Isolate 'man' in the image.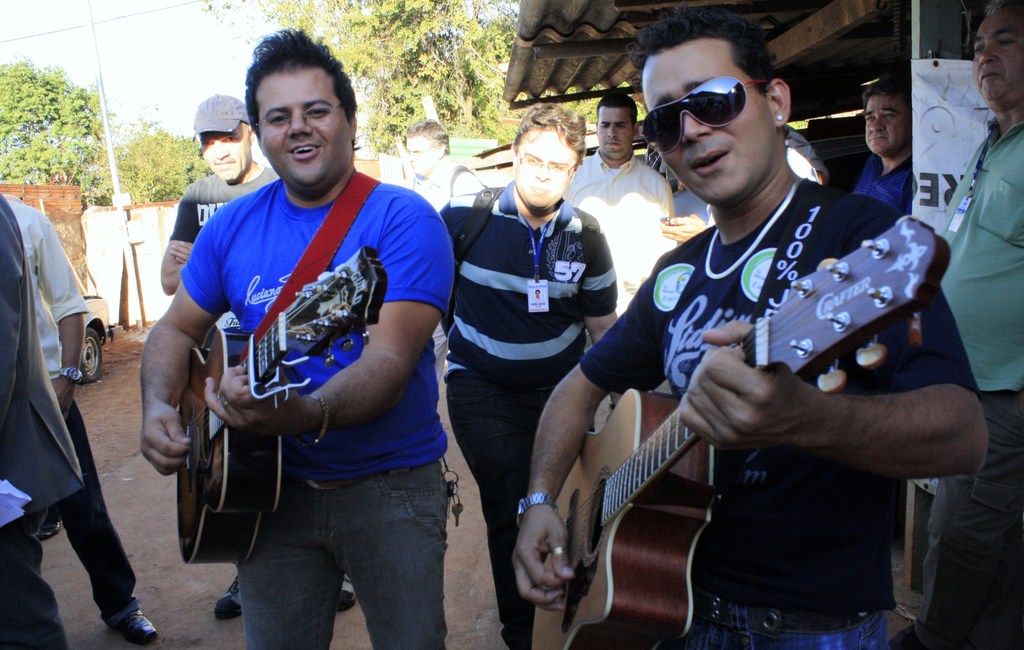
Isolated region: (4, 194, 89, 541).
